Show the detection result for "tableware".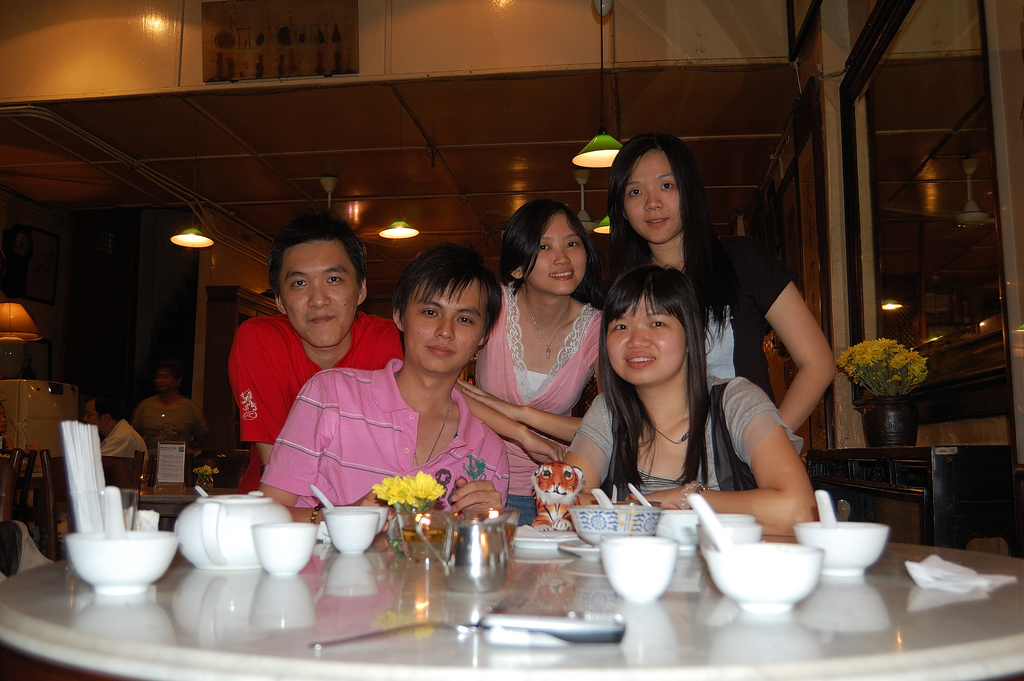
[567, 504, 664, 550].
